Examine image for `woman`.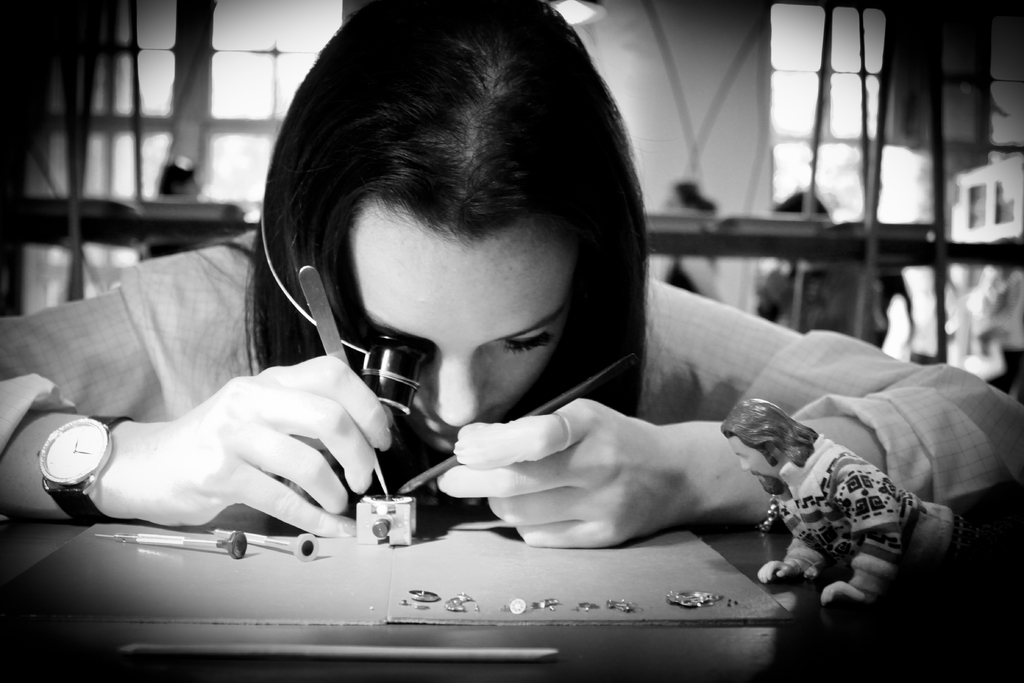
Examination result: detection(141, 157, 200, 261).
